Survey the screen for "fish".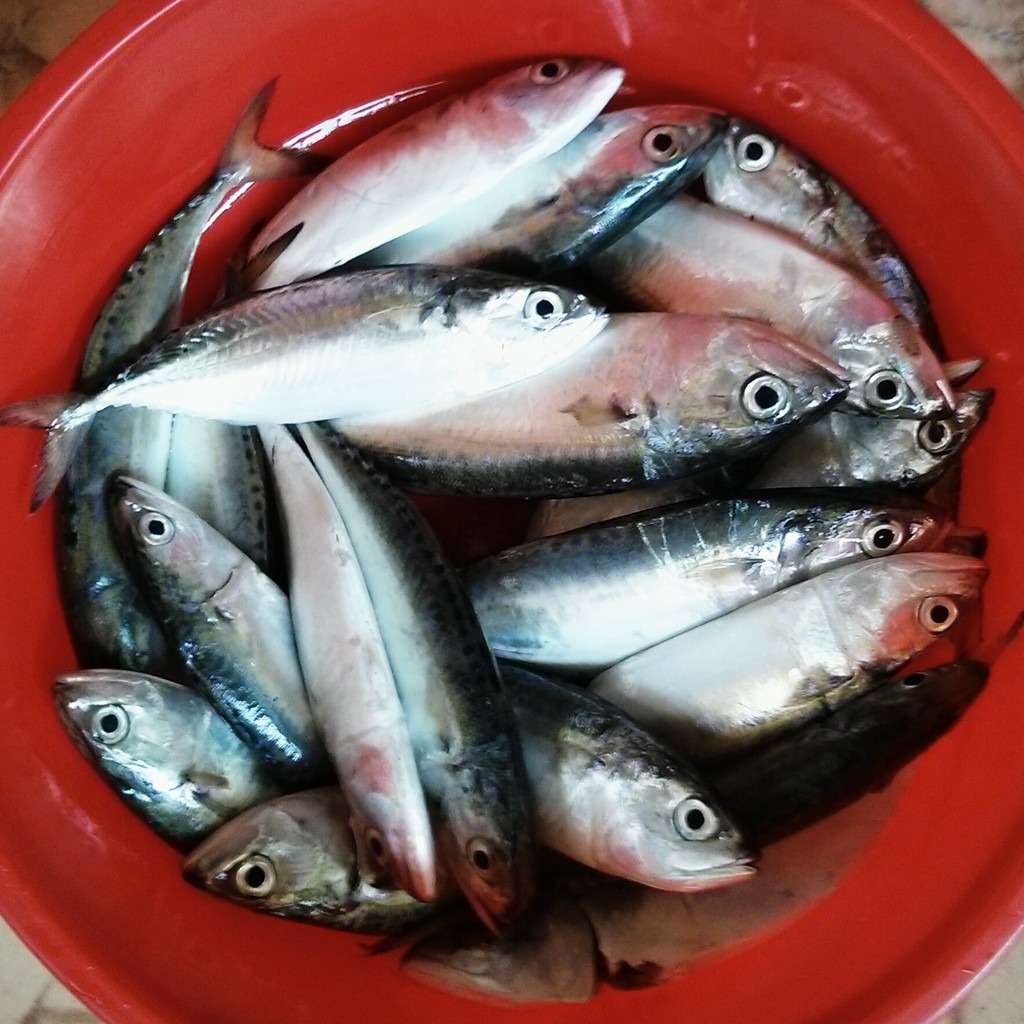
Survey found: 300,414,542,939.
